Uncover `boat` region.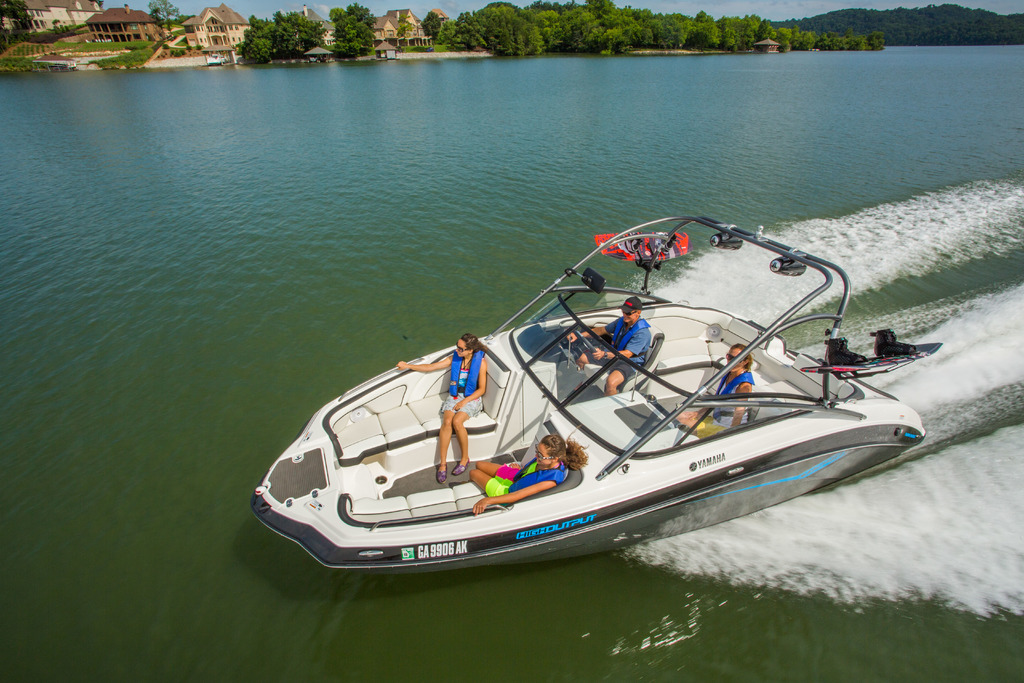
Uncovered: rect(209, 53, 228, 65).
